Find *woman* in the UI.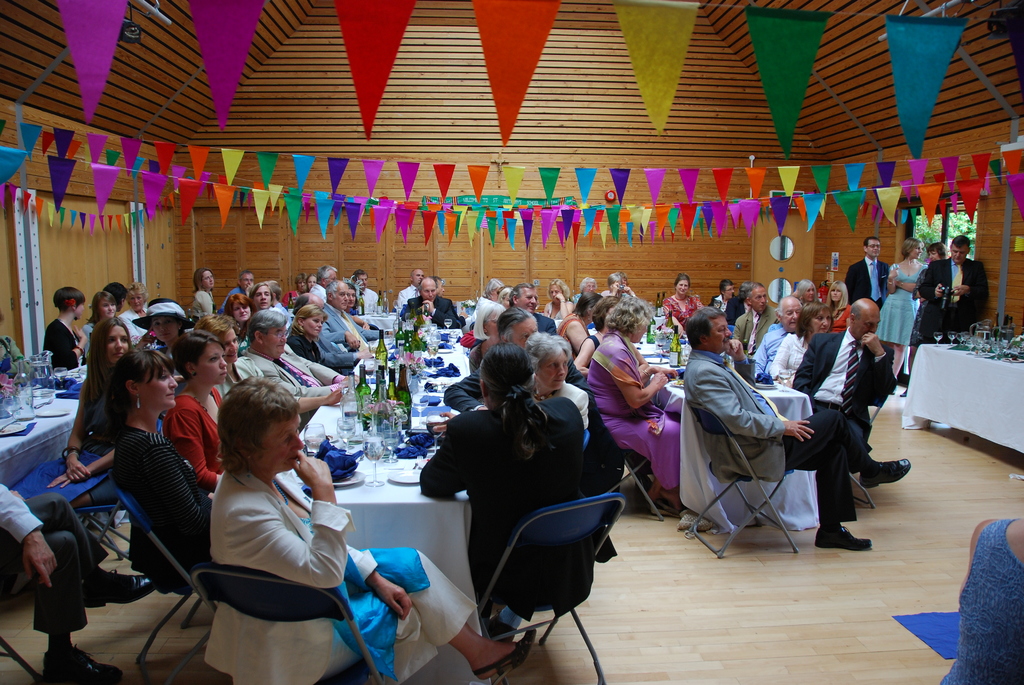
UI element at <bbox>62, 315, 147, 511</bbox>.
